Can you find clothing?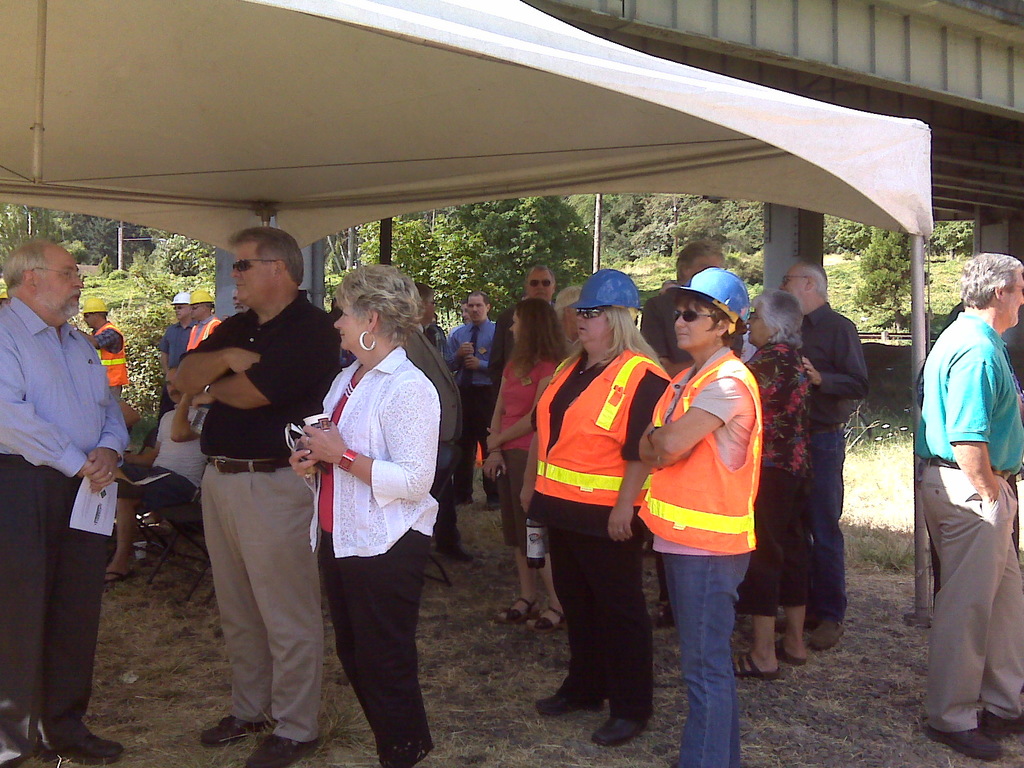
Yes, bounding box: bbox(96, 322, 128, 397).
